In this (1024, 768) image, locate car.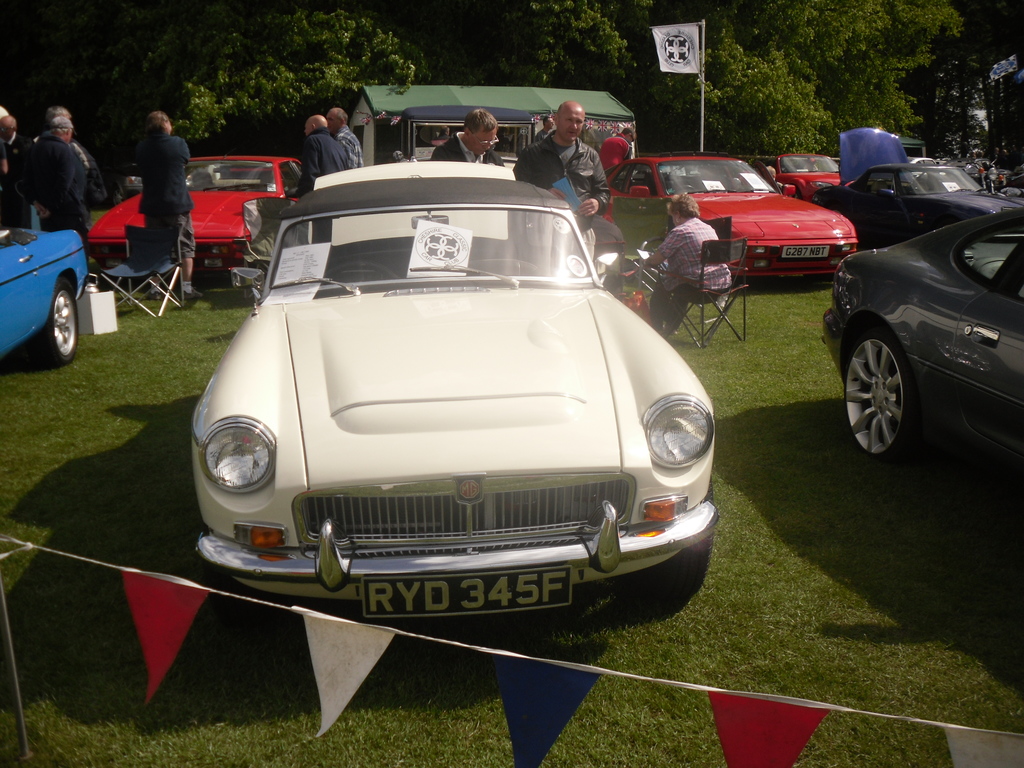
Bounding box: [left=86, top=154, right=303, bottom=266].
